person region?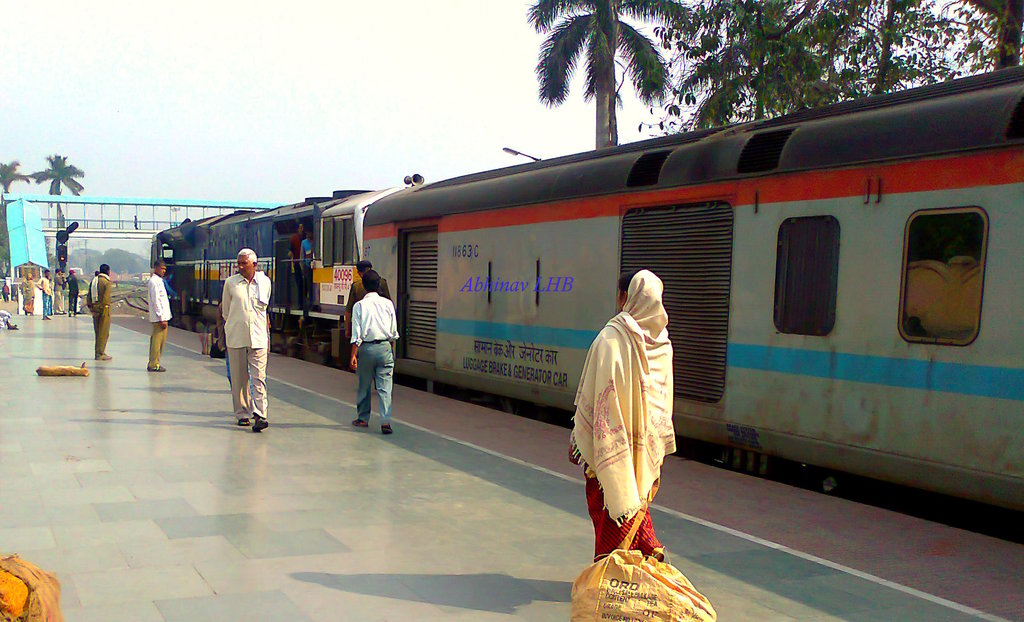
(86,262,114,361)
